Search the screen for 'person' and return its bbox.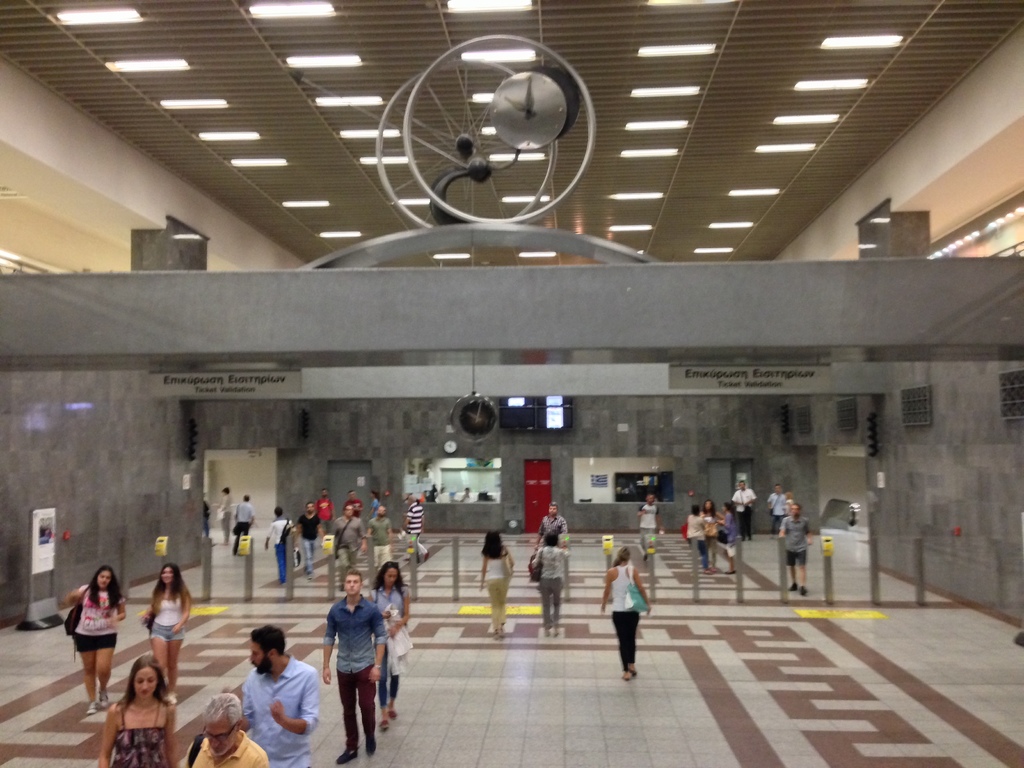
Found: Rect(323, 569, 388, 761).
